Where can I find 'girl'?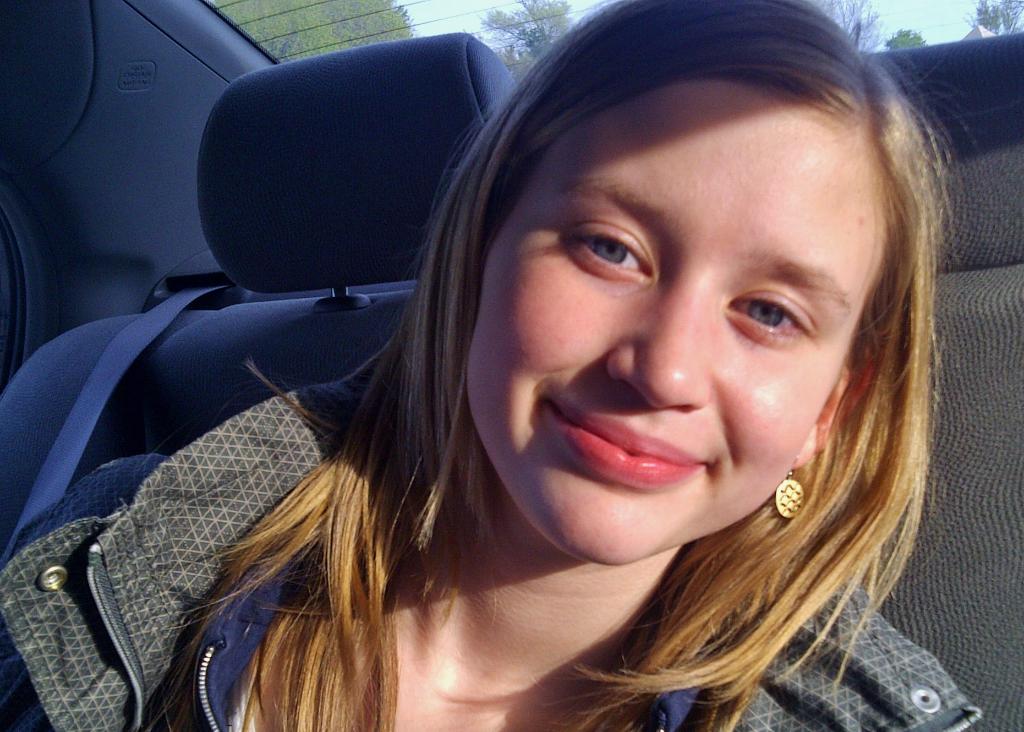
You can find it at <bbox>0, 1, 979, 731</bbox>.
